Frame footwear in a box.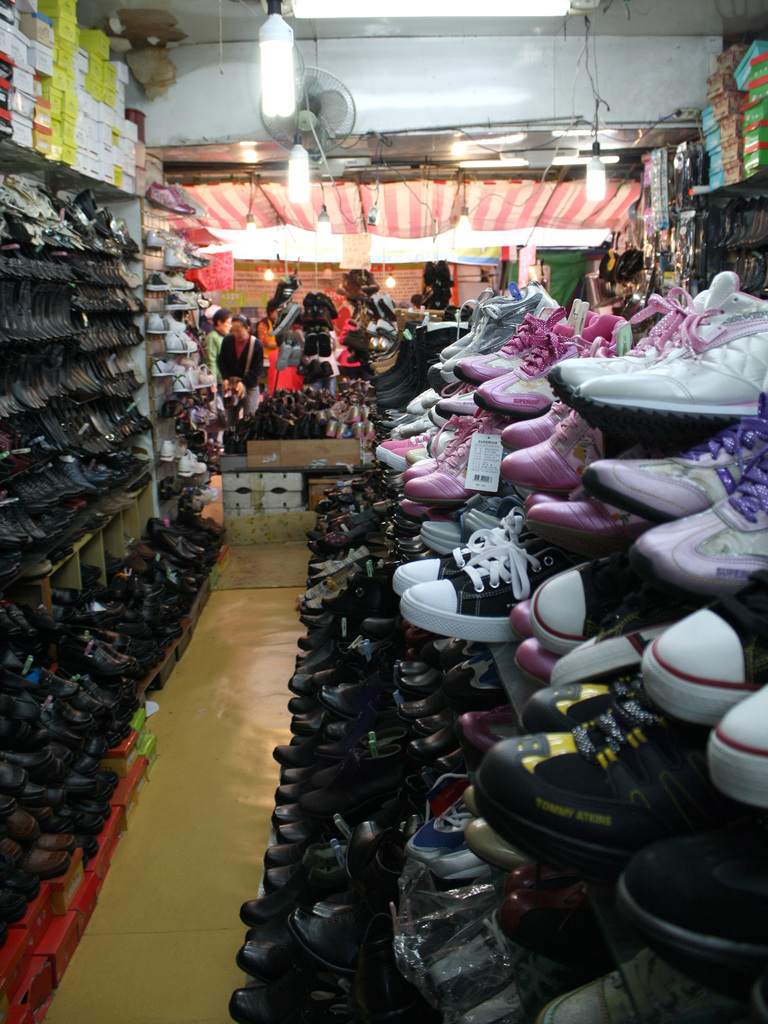
{"left": 207, "top": 268, "right": 461, "bottom": 479}.
